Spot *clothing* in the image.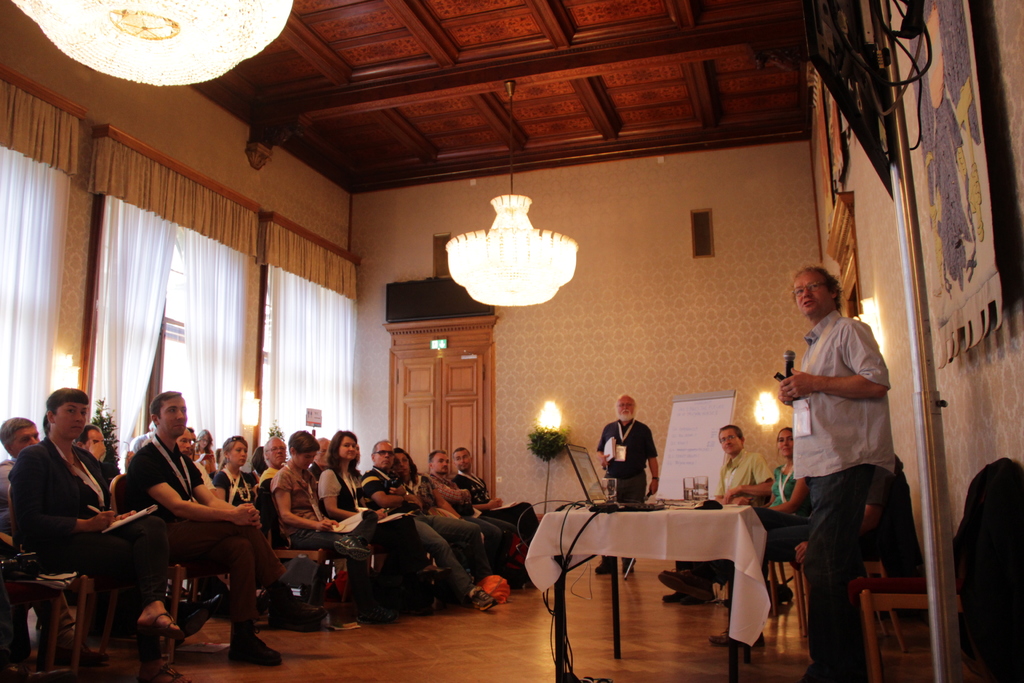
*clothing* found at 364, 458, 459, 593.
